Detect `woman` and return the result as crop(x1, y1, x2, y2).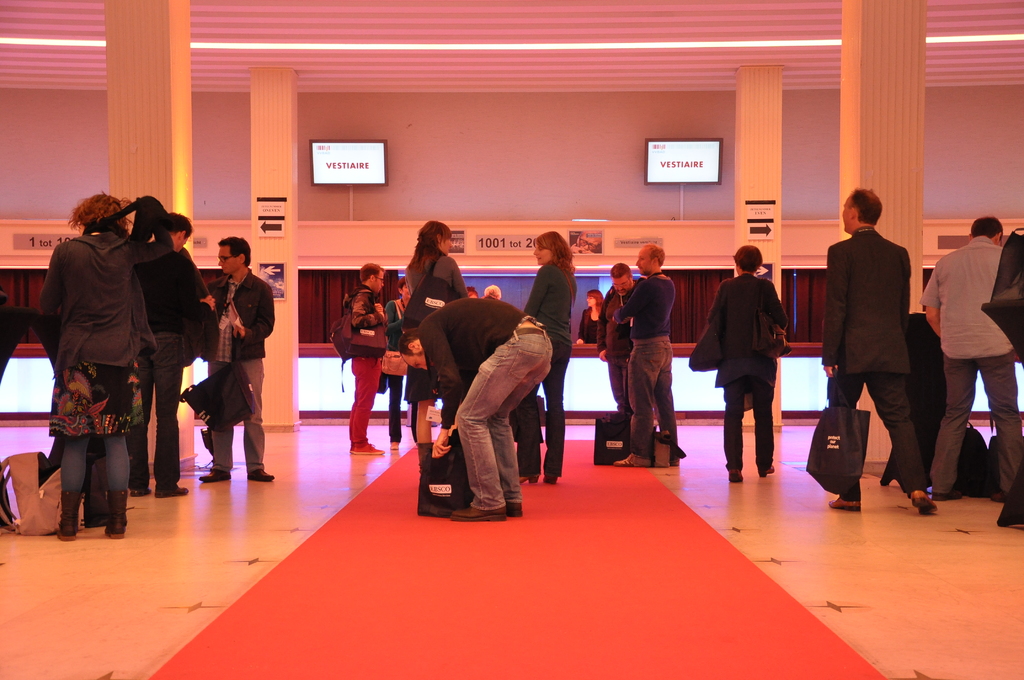
crop(576, 287, 607, 355).
